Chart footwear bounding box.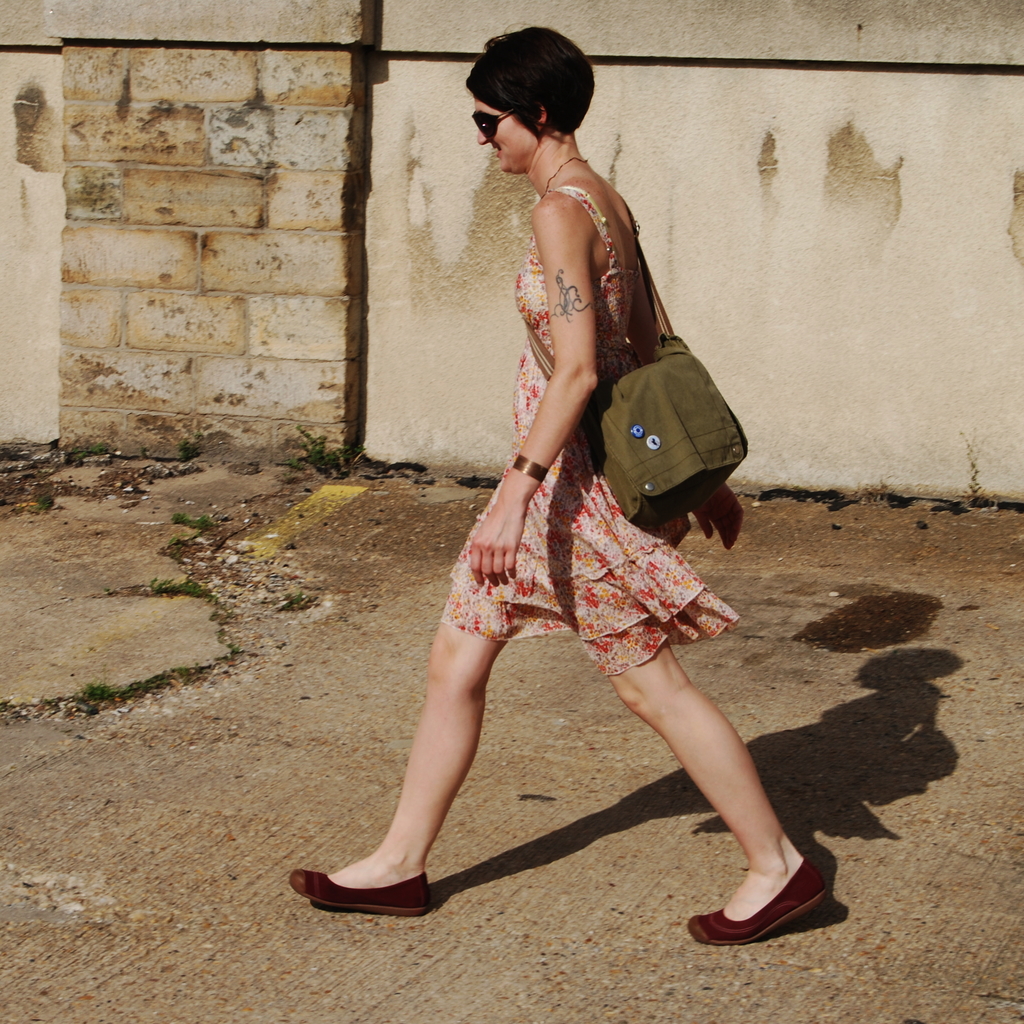
Charted: (x1=280, y1=863, x2=429, y2=920).
